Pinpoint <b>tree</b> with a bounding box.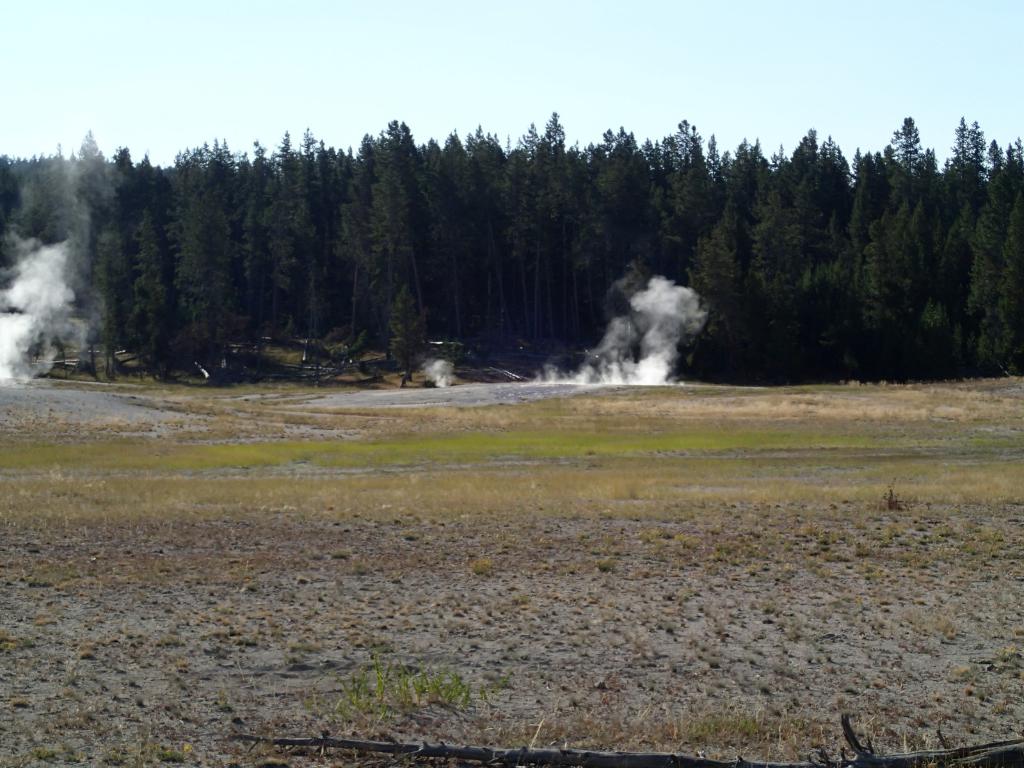
locate(112, 143, 166, 376).
